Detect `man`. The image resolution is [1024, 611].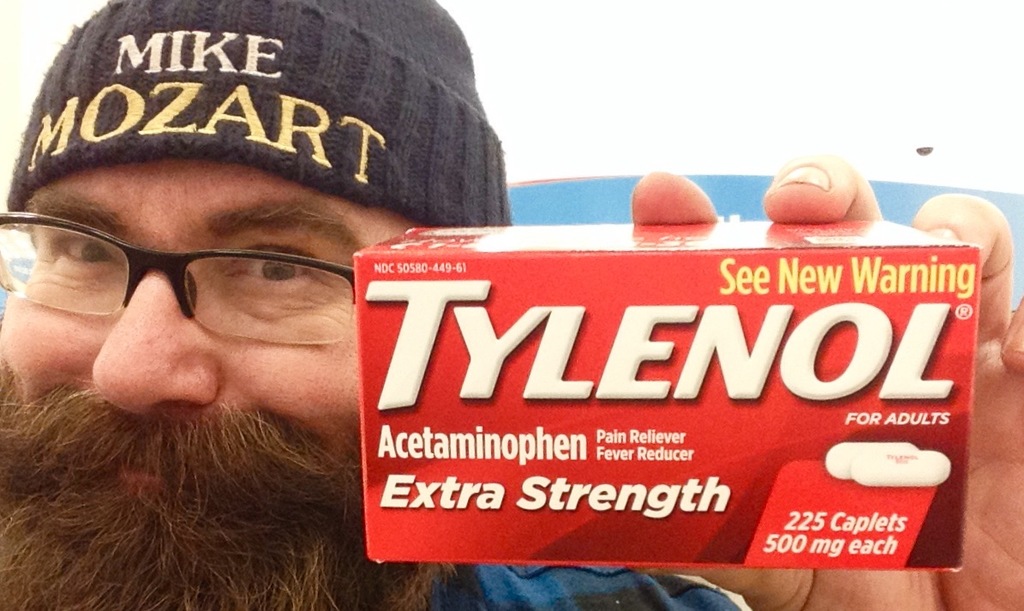
0/152/395/582.
